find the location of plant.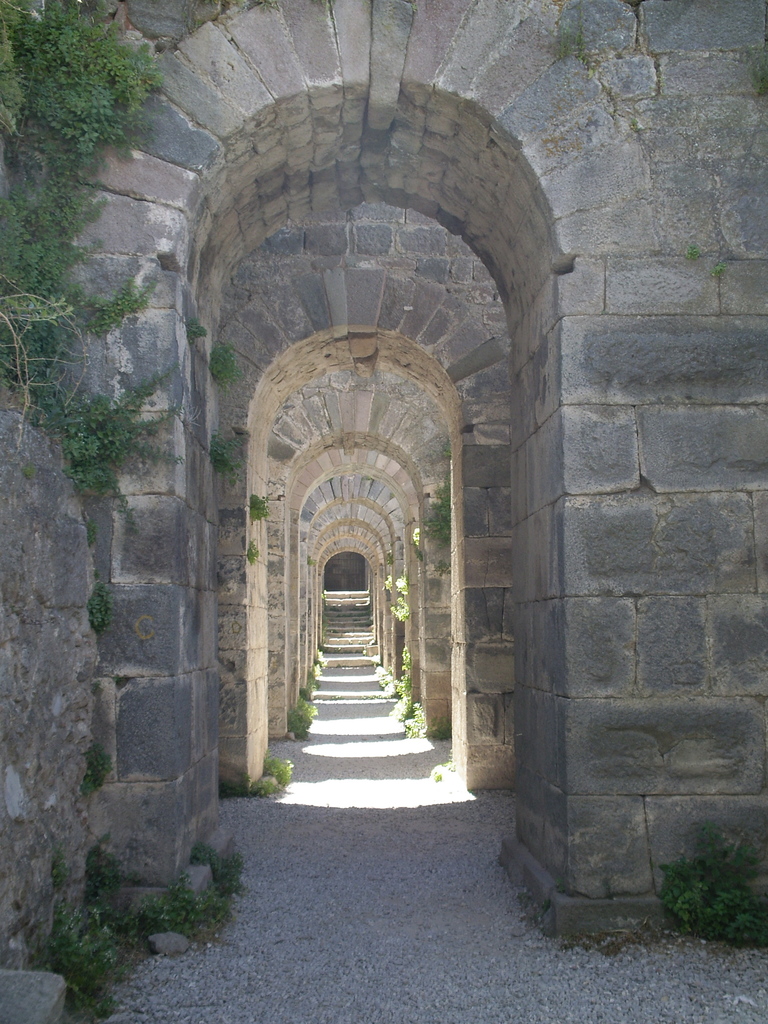
Location: (left=133, top=879, right=216, bottom=937).
